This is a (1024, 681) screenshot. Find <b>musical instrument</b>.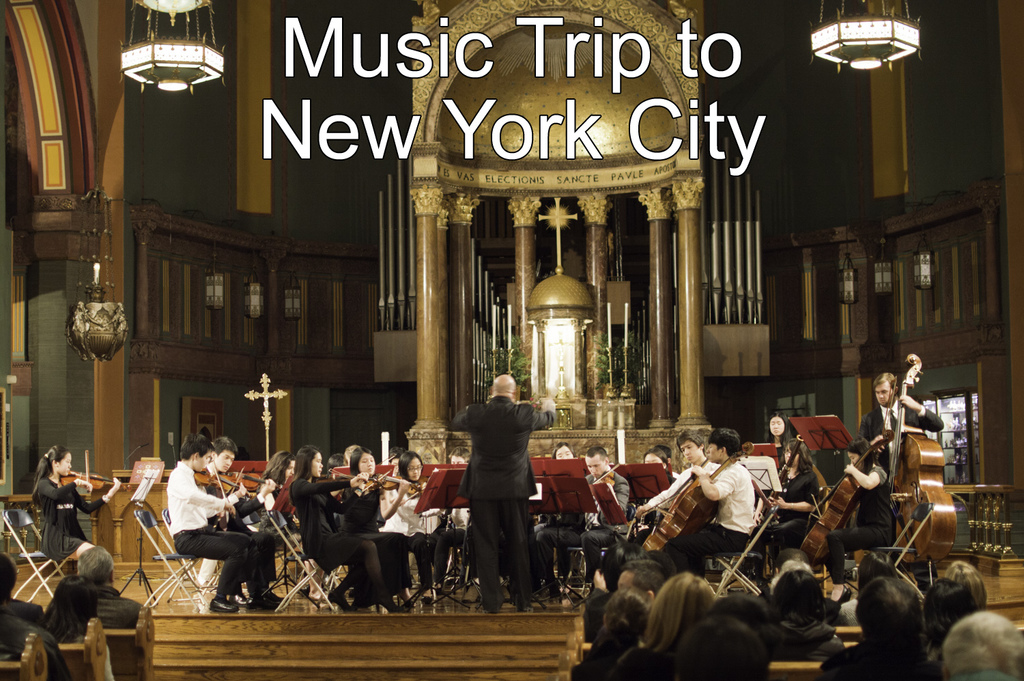
Bounding box: locate(55, 448, 129, 498).
